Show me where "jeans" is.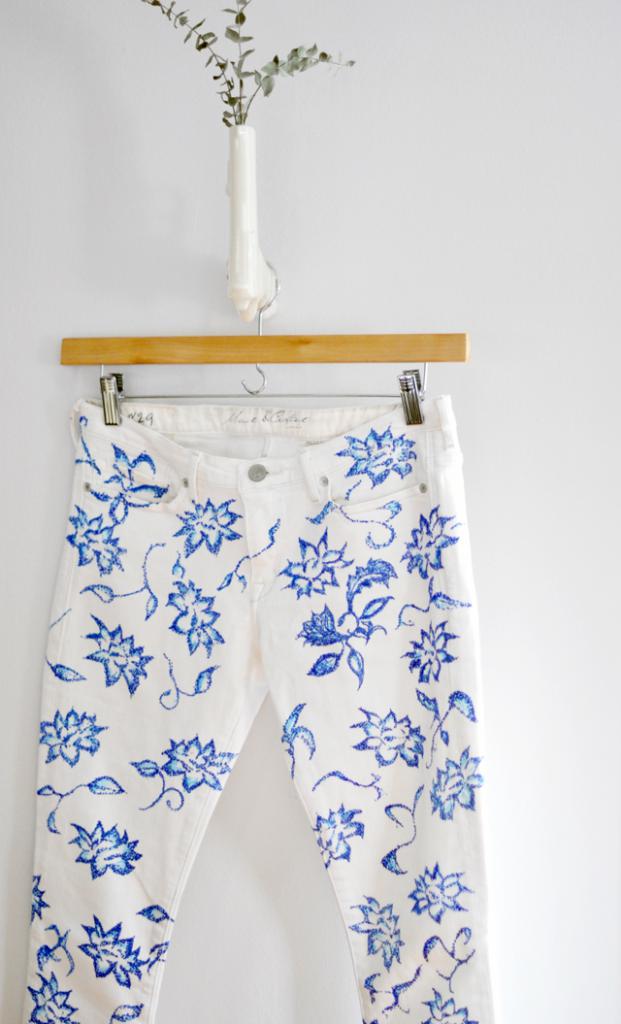
"jeans" is at x1=33 y1=412 x2=497 y2=1023.
